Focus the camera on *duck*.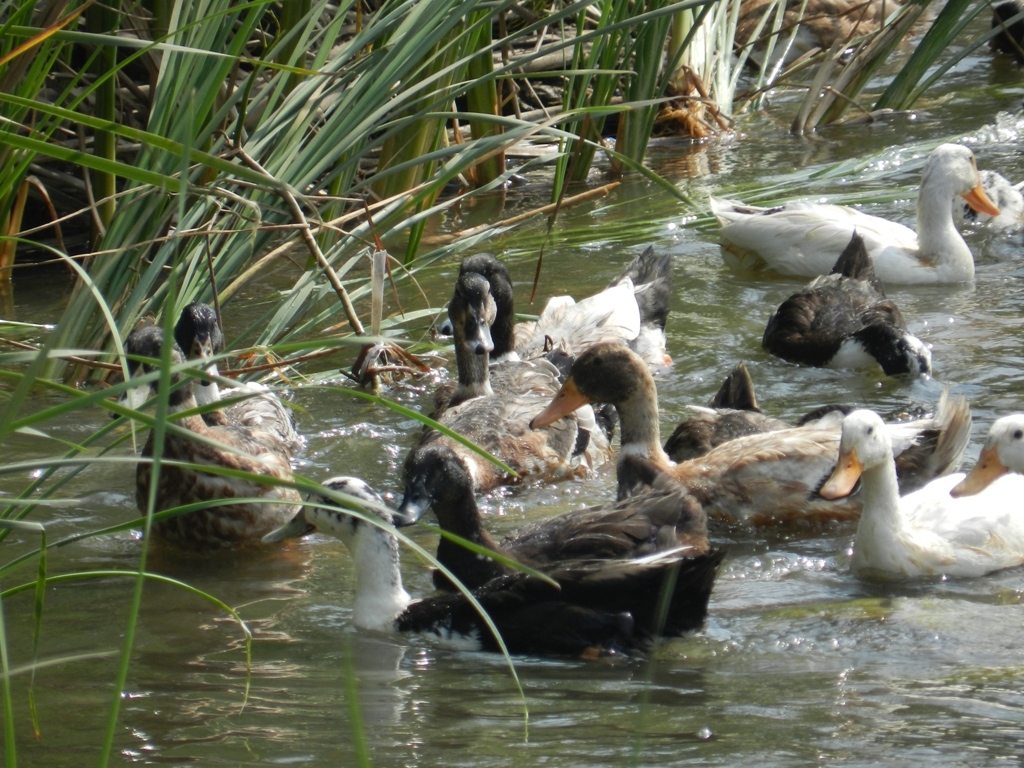
Focus region: {"left": 260, "top": 466, "right": 455, "bottom": 639}.
